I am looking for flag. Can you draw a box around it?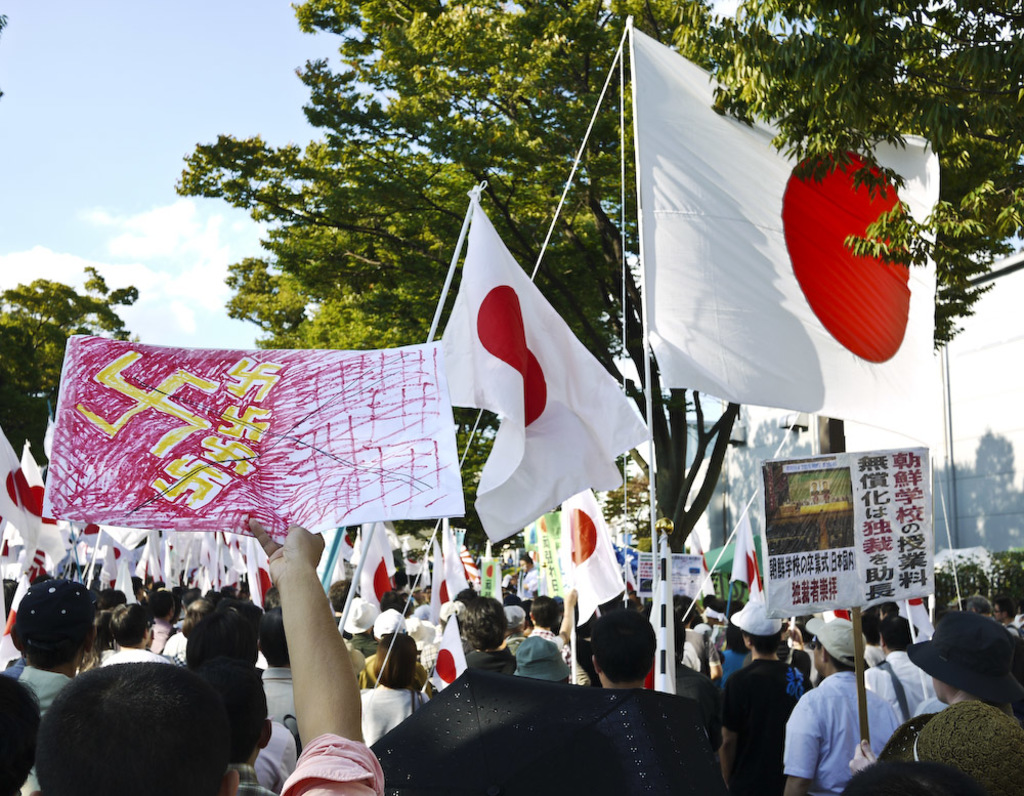
Sure, the bounding box is rect(428, 507, 466, 609).
